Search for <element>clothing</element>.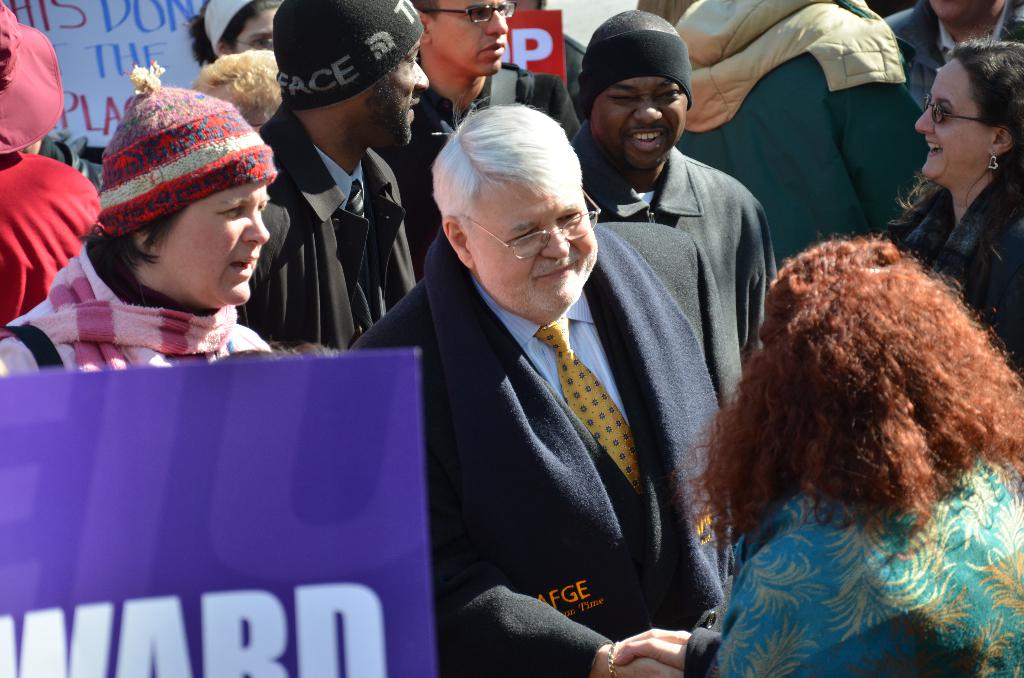
Found at 236,90,445,353.
